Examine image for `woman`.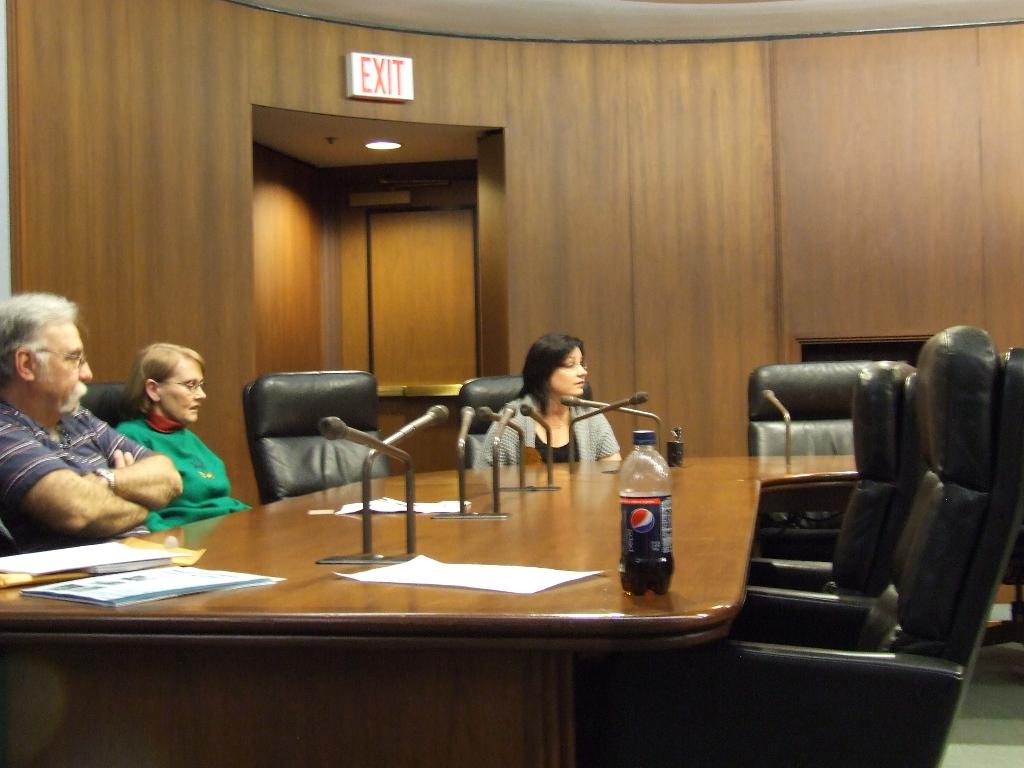
Examination result: bbox=(492, 331, 627, 492).
